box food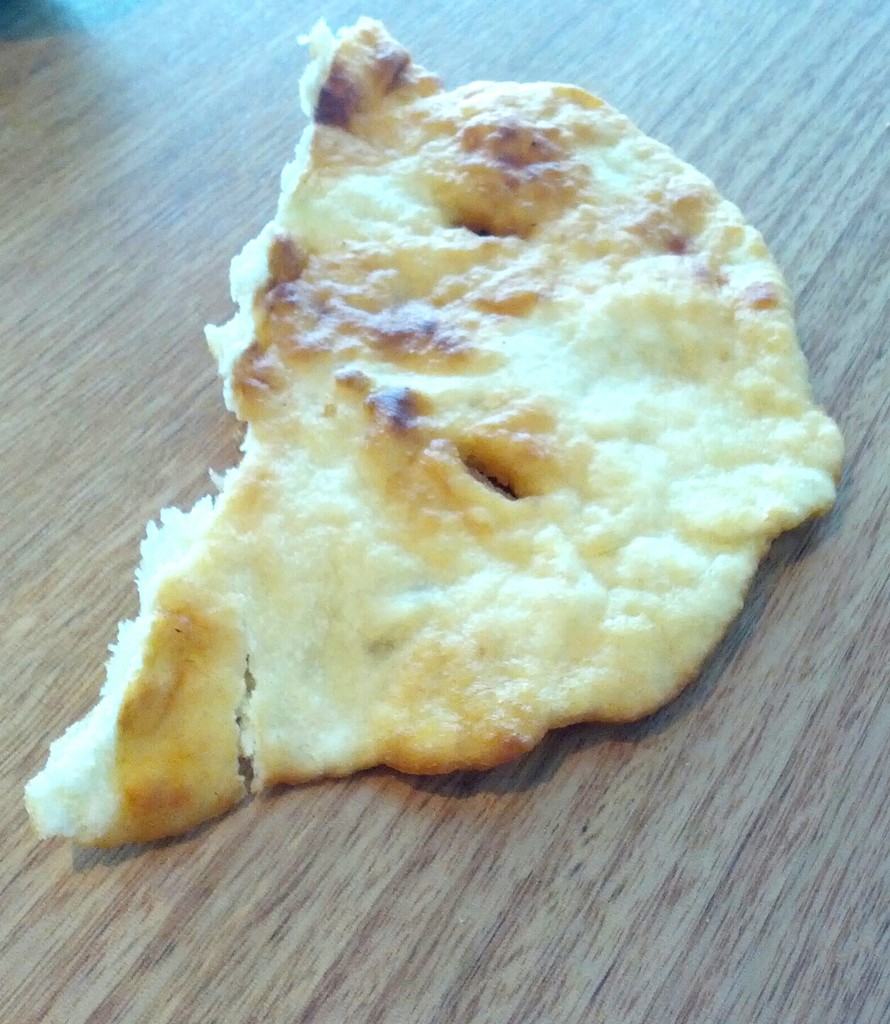
rect(61, 74, 862, 772)
